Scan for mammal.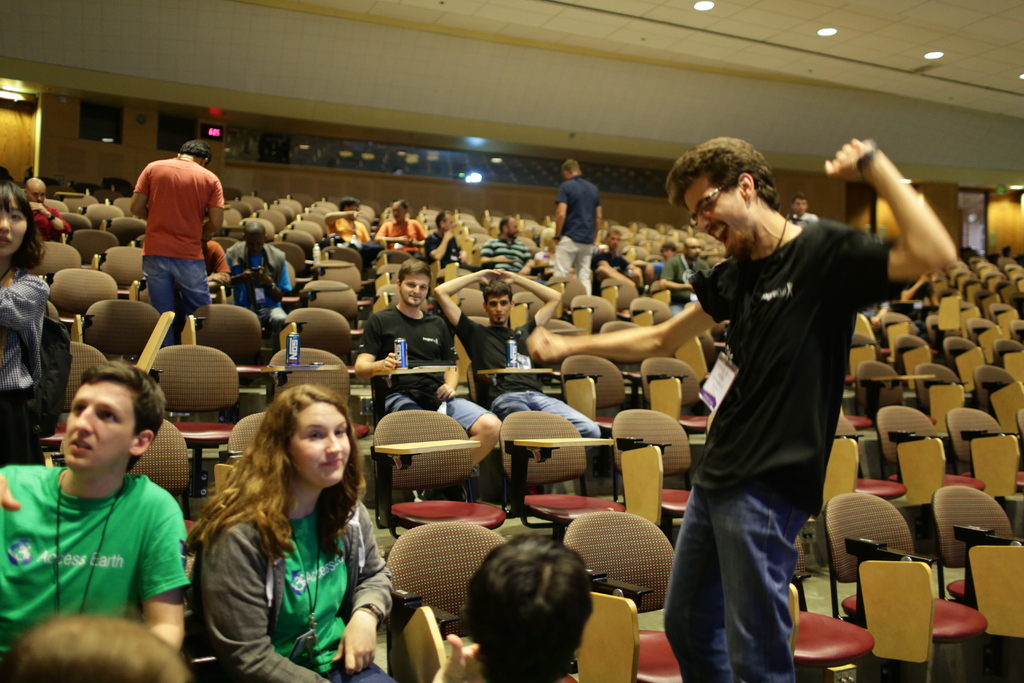
Scan result: <region>426, 265, 600, 504</region>.
